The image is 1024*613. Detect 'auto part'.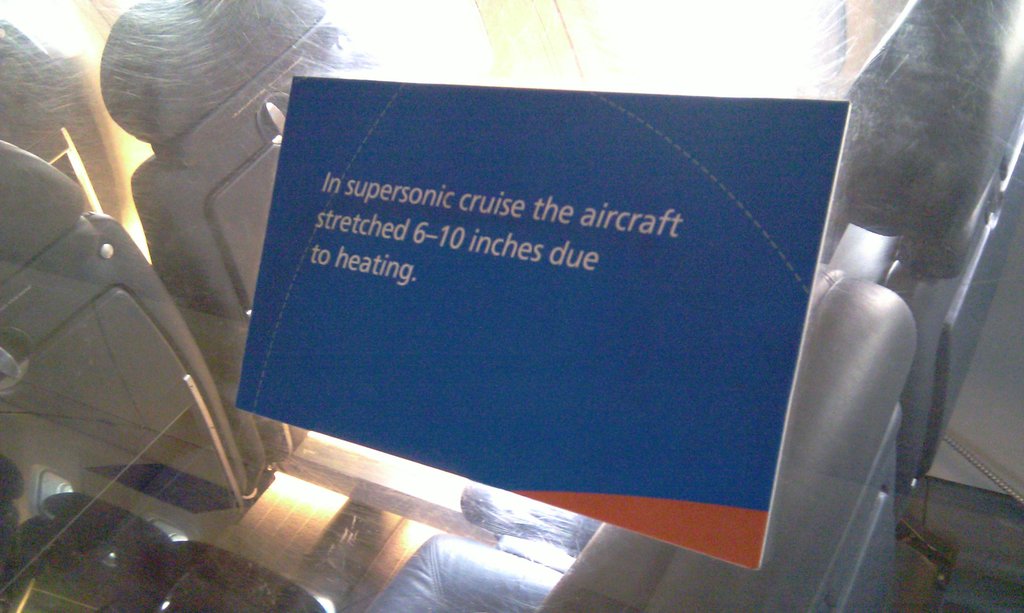
Detection: detection(0, 0, 1023, 612).
